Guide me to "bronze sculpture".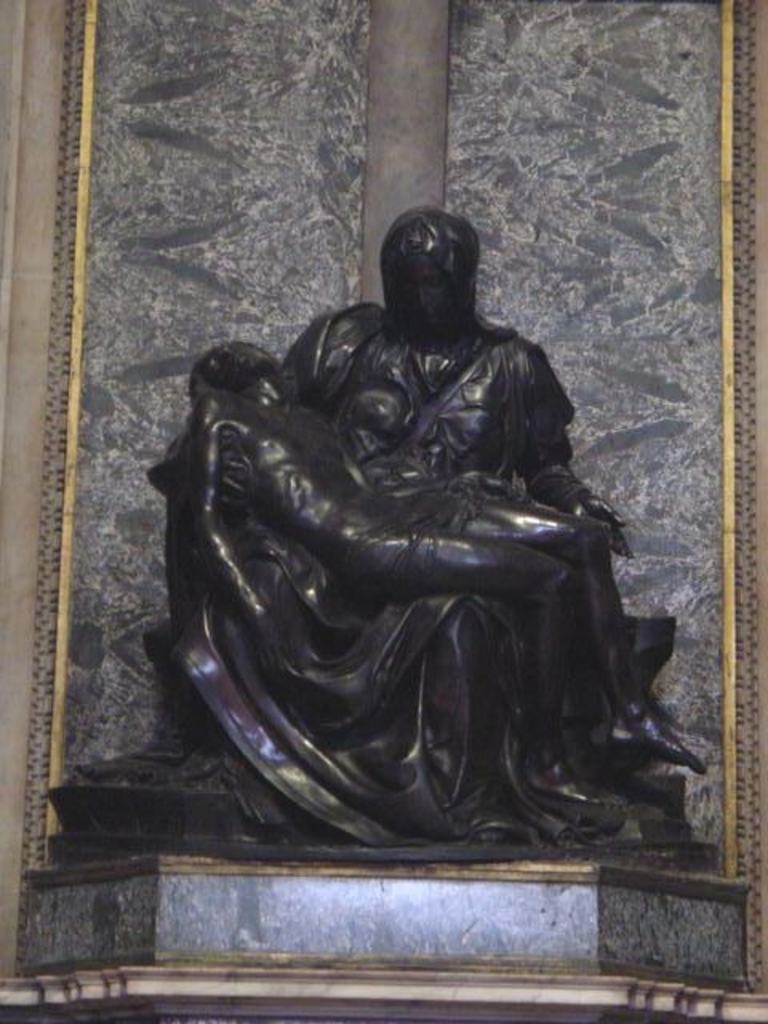
Guidance: l=51, t=198, r=707, b=862.
